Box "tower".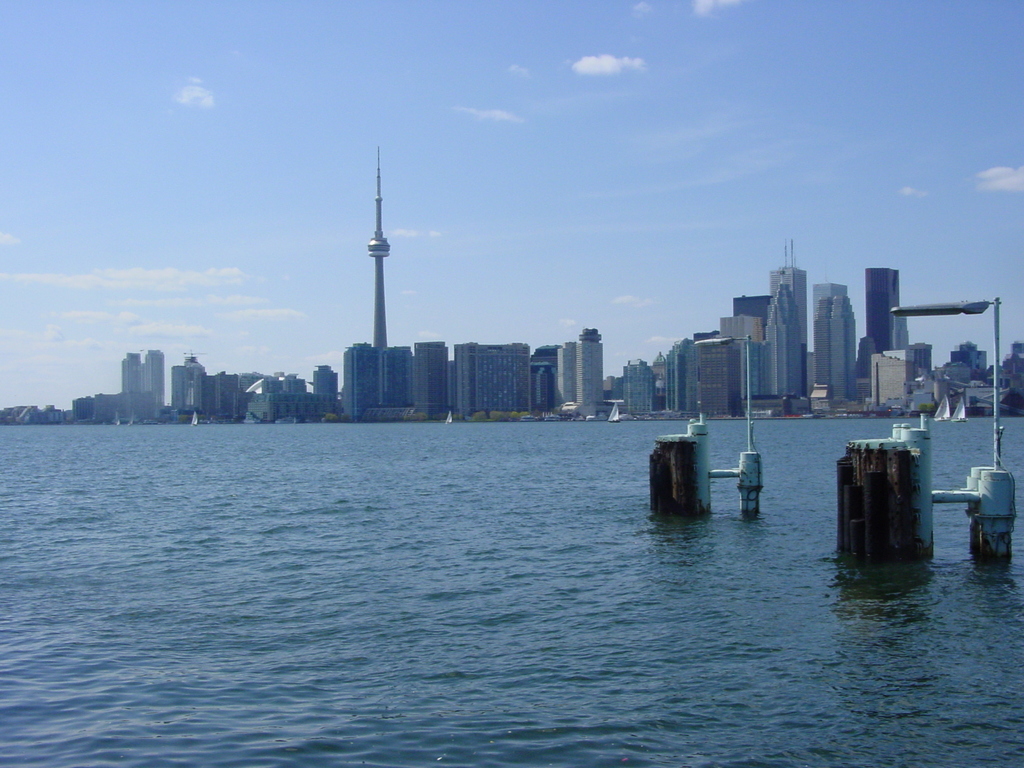
select_region(119, 344, 173, 425).
